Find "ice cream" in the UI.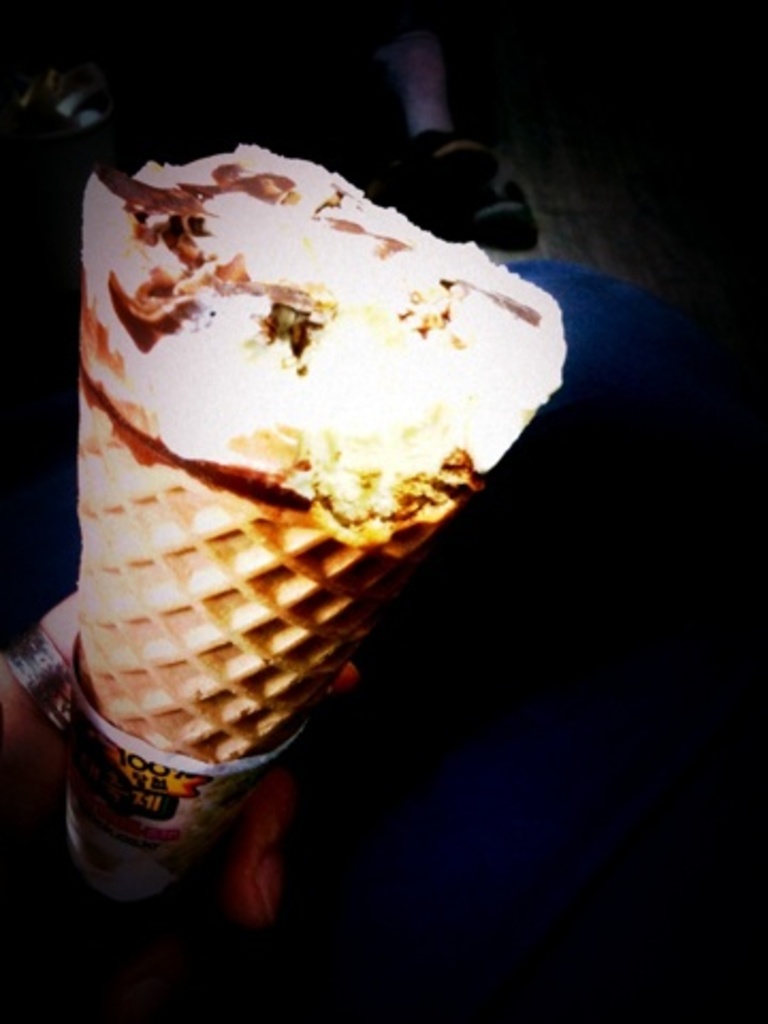
UI element at 47:68:531:813.
